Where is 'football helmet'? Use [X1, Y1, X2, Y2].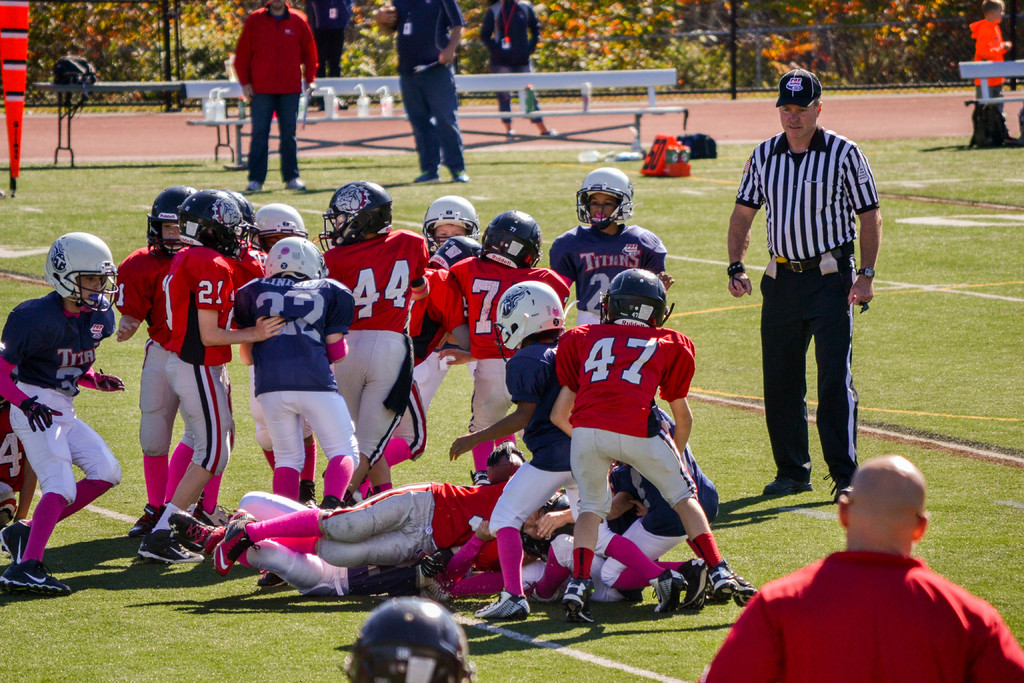
[256, 232, 330, 279].
